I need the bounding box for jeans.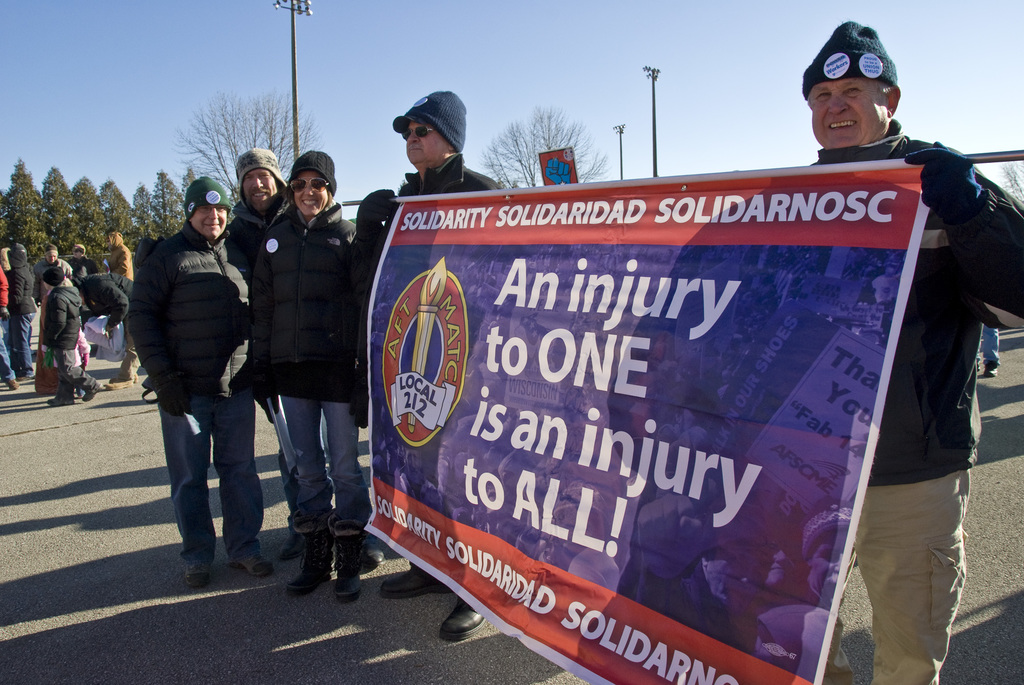
Here it is: select_region(15, 305, 34, 366).
